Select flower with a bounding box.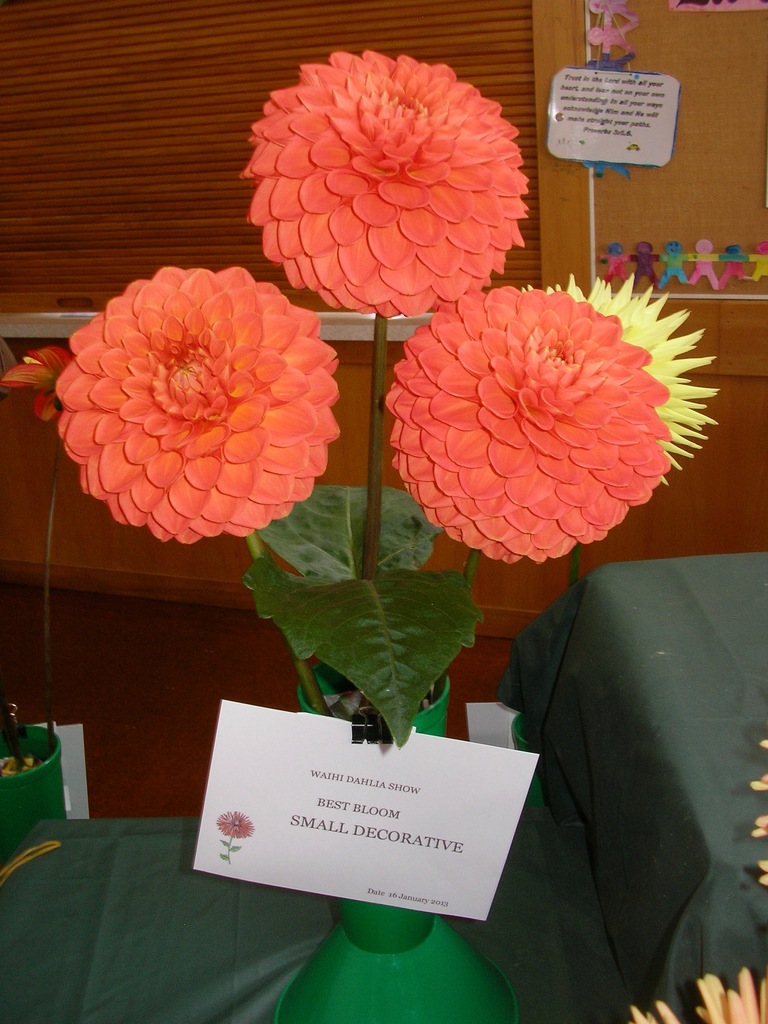
<box>387,280,668,564</box>.
